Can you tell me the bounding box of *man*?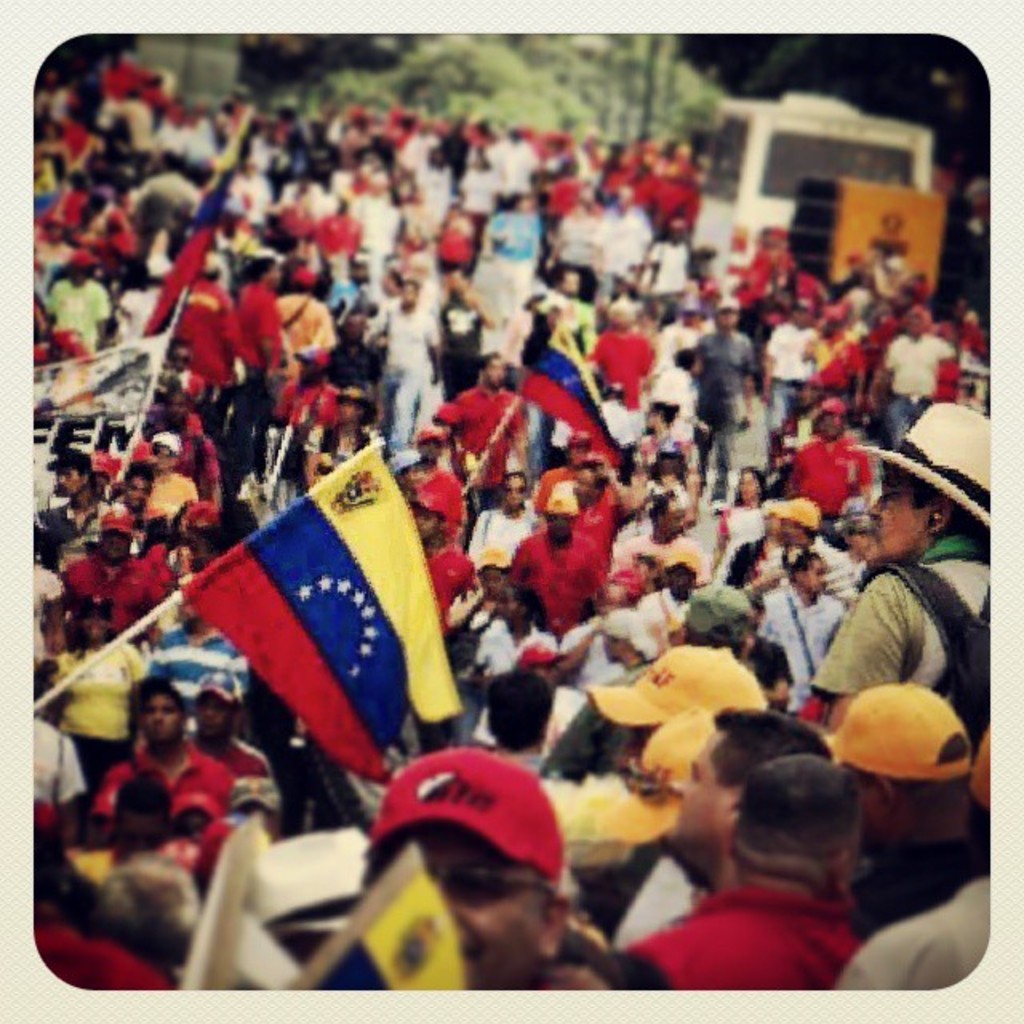
locate(363, 746, 570, 994).
